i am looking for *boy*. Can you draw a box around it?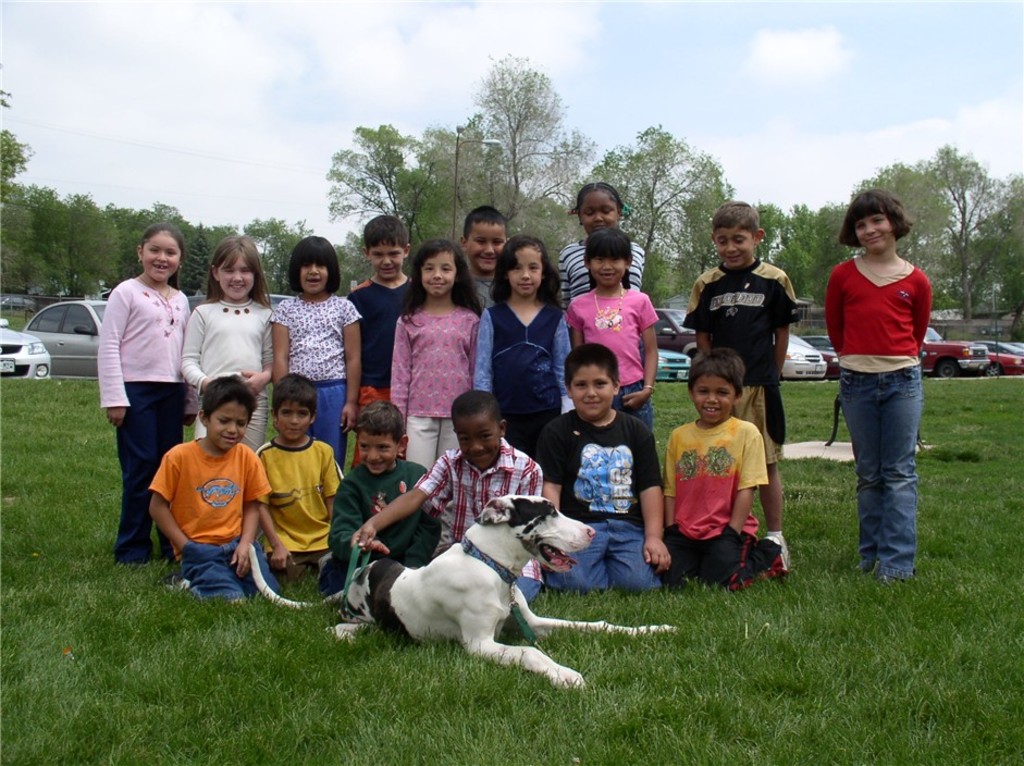
Sure, the bounding box is bbox=[459, 202, 509, 310].
